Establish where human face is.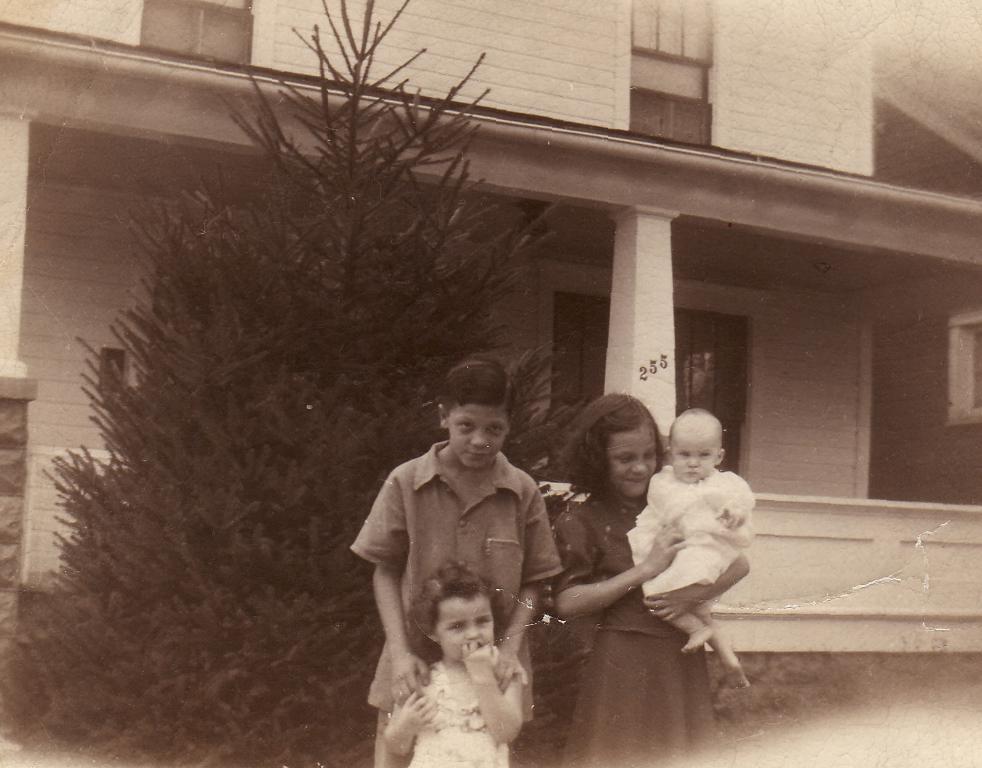
Established at box=[614, 423, 659, 495].
